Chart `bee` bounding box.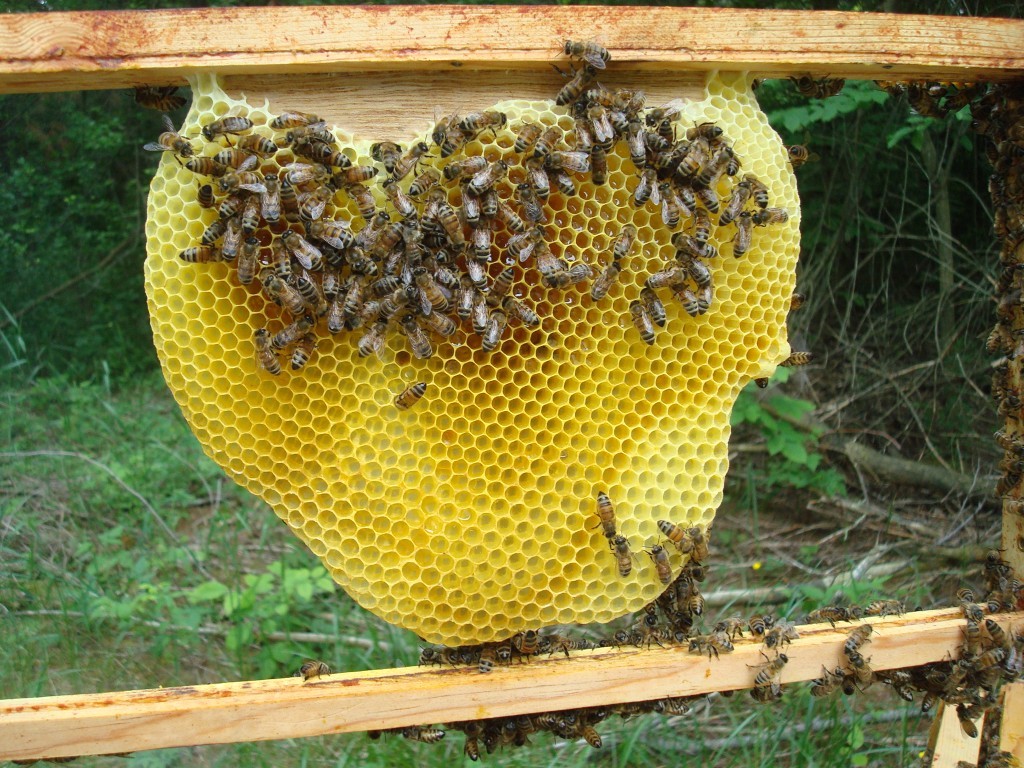
Charted: (left=320, top=162, right=382, bottom=189).
